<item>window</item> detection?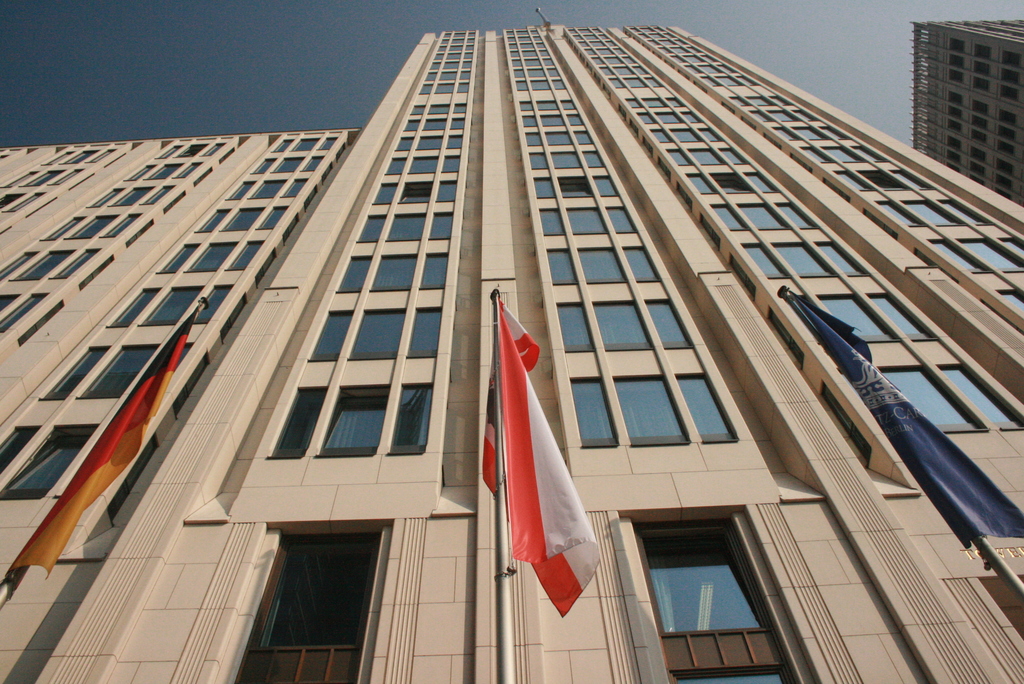
(590,296,653,351)
